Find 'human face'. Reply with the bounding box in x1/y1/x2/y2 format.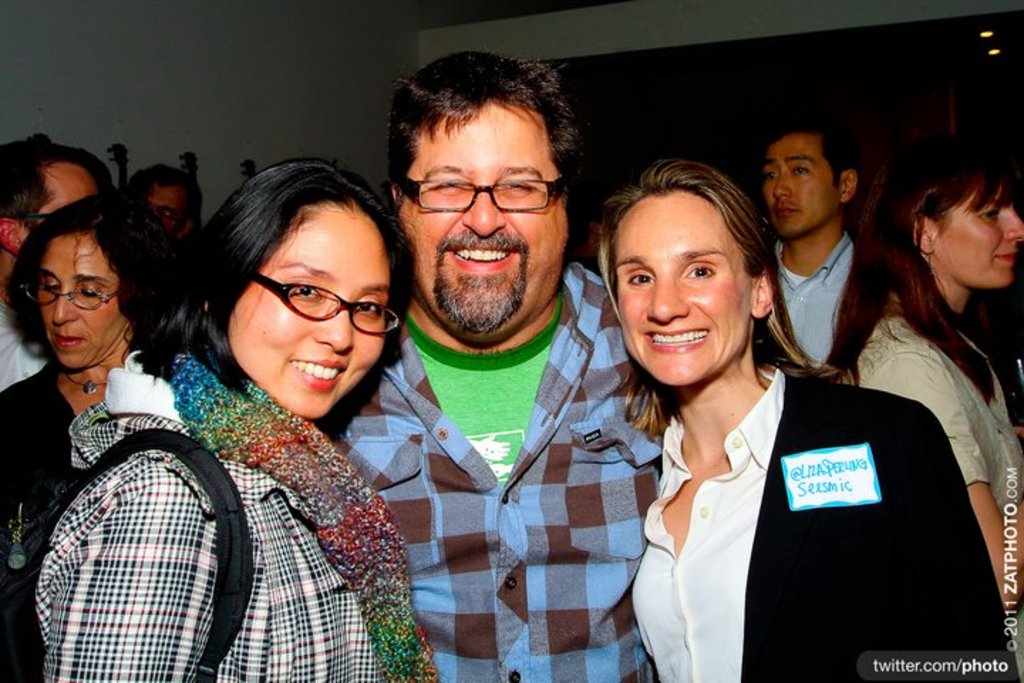
762/134/843/239.
